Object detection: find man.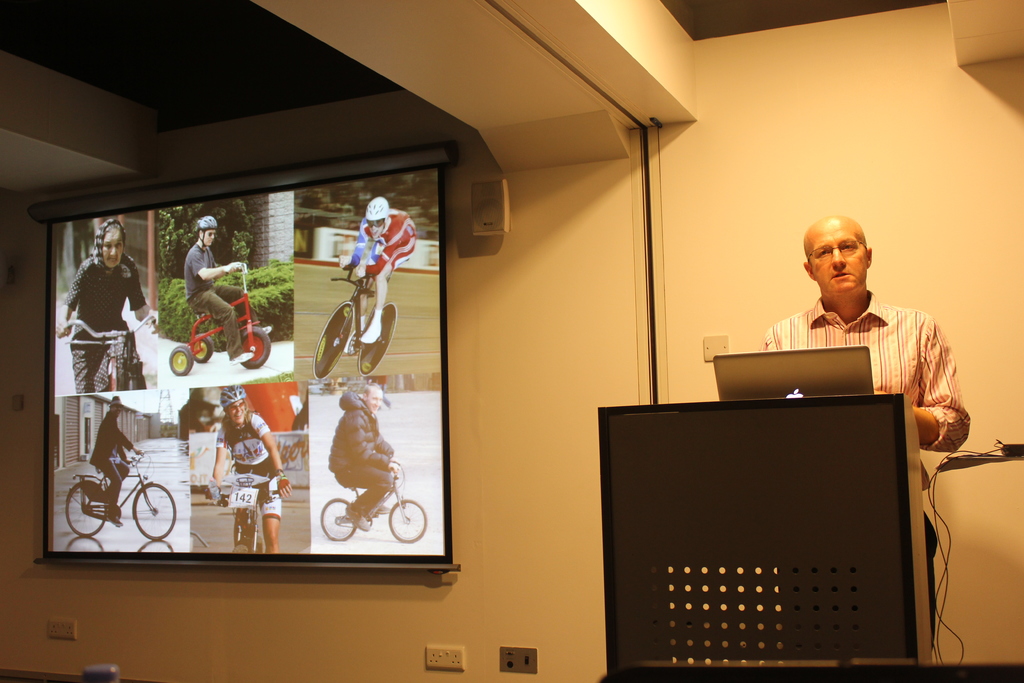
(184,215,256,363).
